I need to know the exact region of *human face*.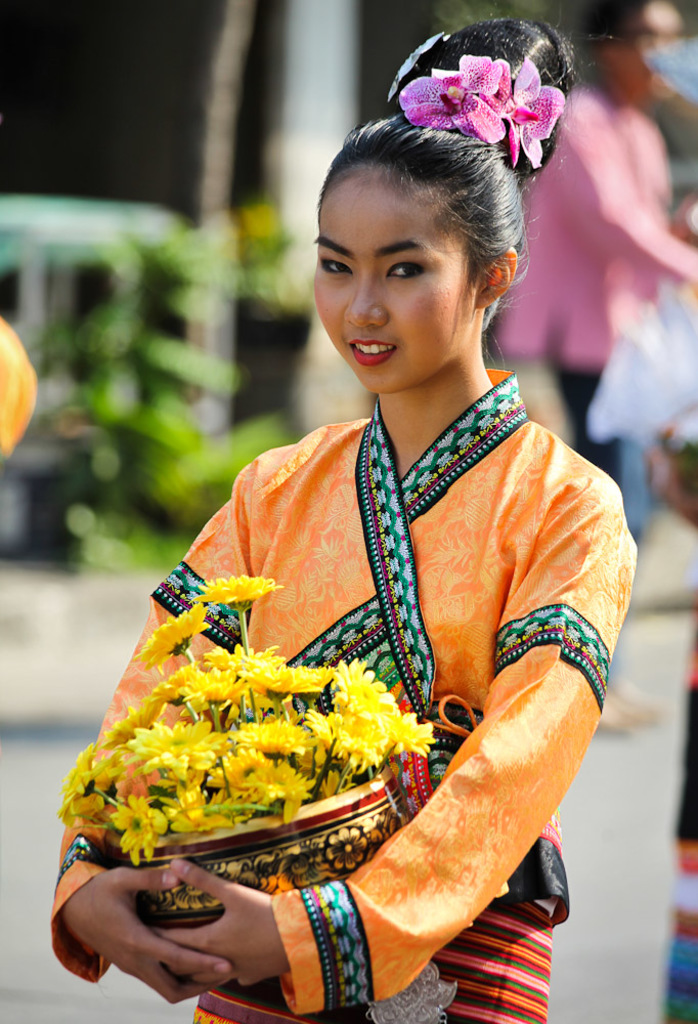
Region: pyautogui.locateOnScreen(312, 178, 480, 395).
